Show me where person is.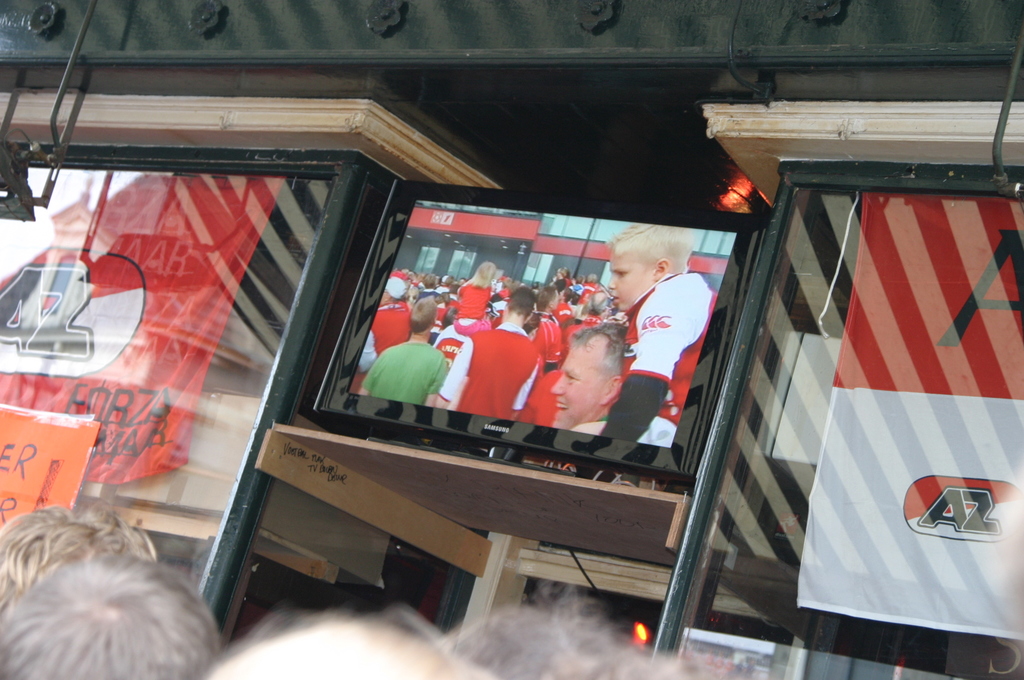
person is at rect(615, 222, 717, 443).
